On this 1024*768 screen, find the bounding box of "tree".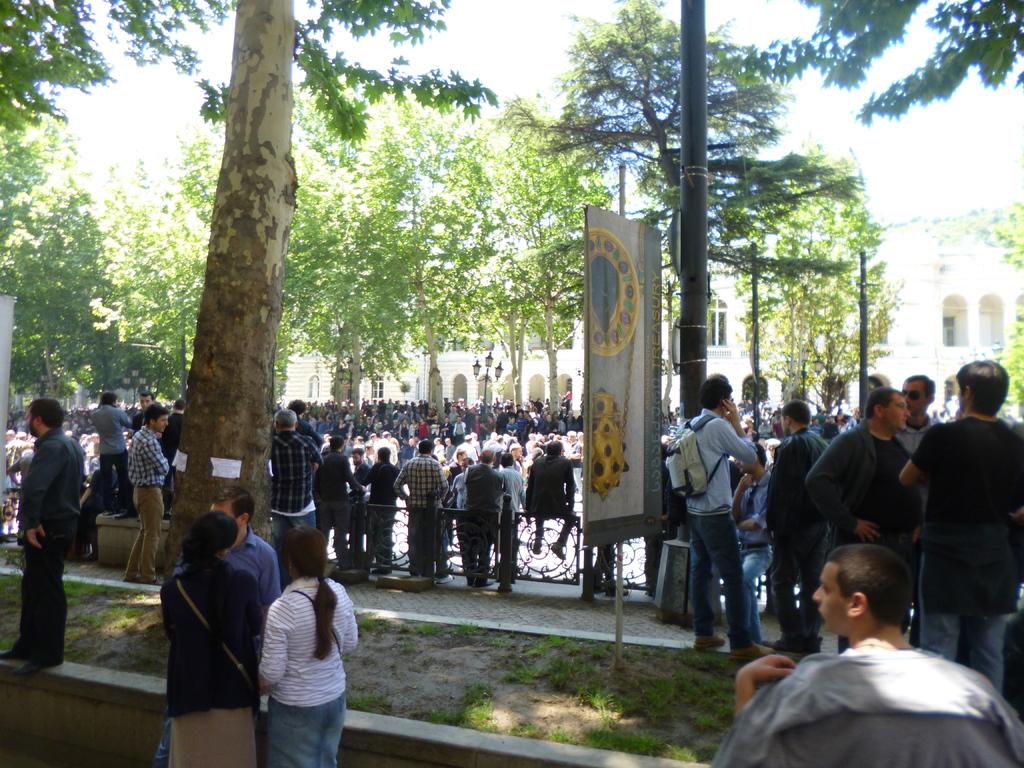
Bounding box: left=922, top=188, right=1023, bottom=415.
